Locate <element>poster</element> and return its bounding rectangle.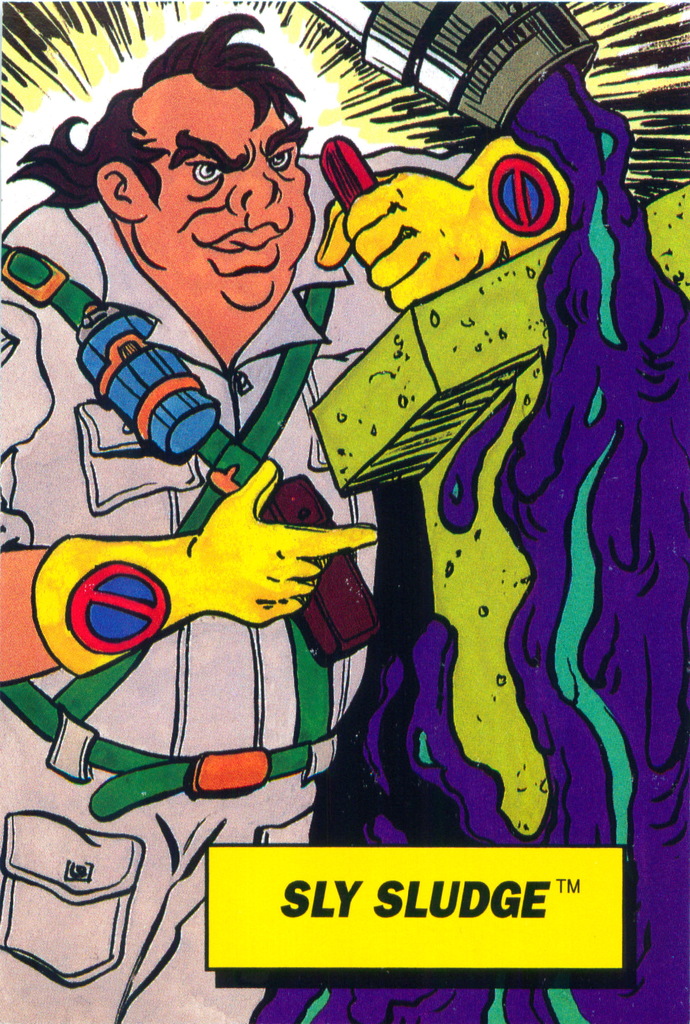
bbox(0, 0, 689, 1023).
